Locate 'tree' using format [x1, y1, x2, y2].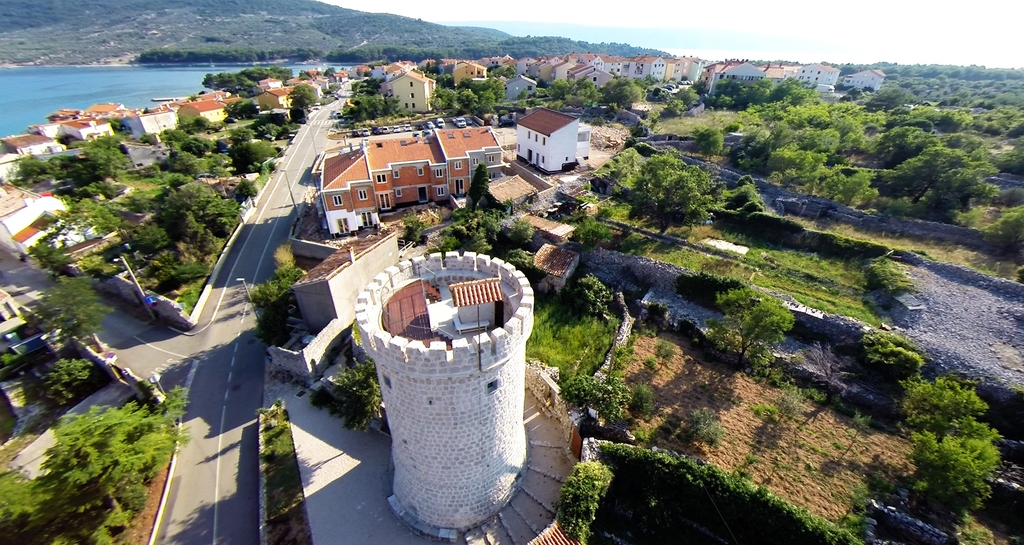
[324, 77, 402, 131].
